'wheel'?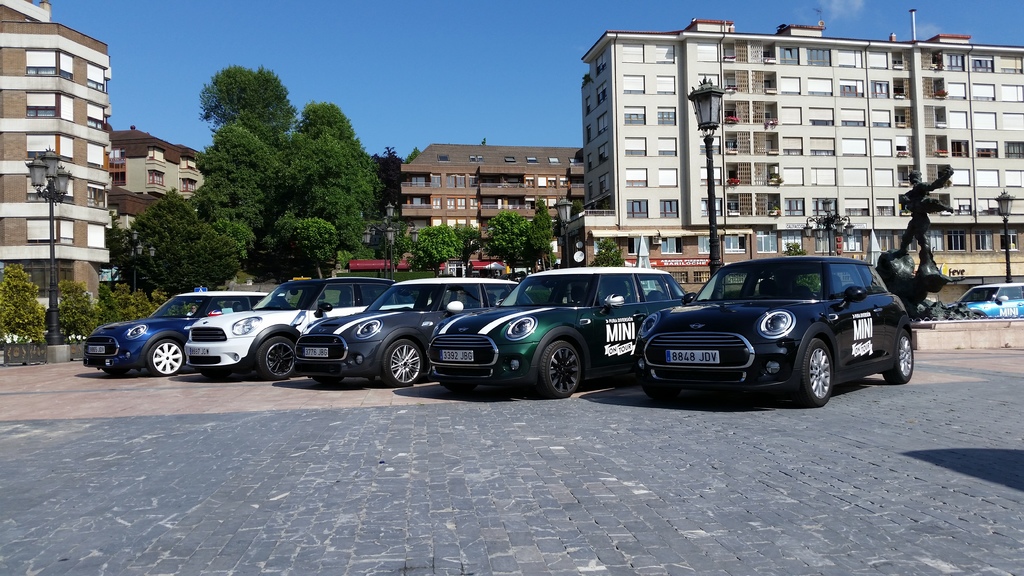
143/334/186/381
